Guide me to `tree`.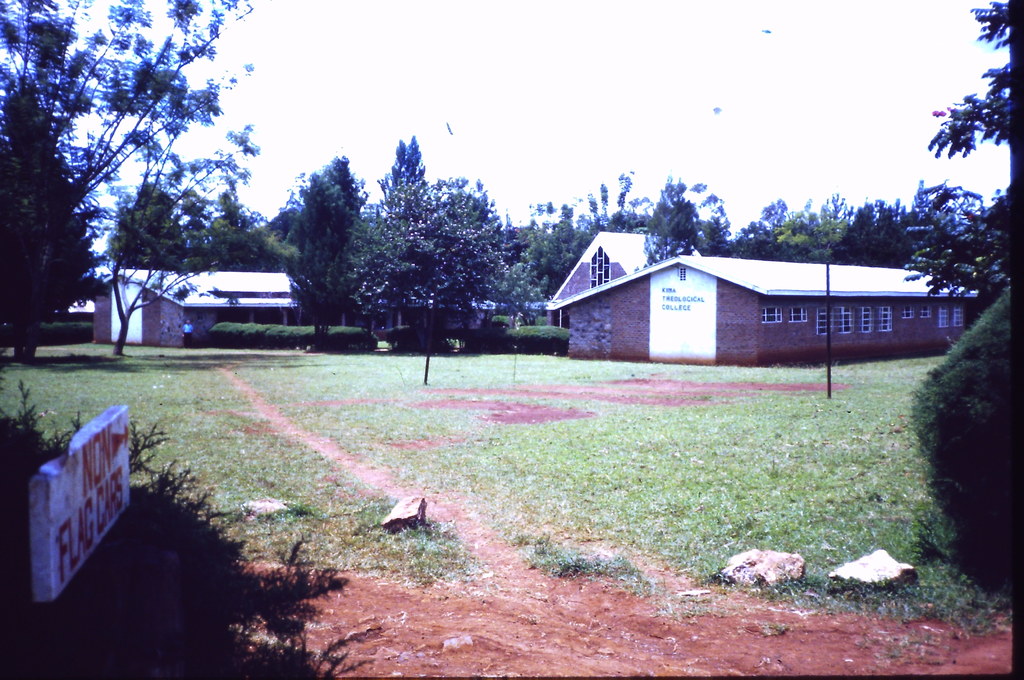
Guidance: x1=786 y1=189 x2=852 y2=252.
